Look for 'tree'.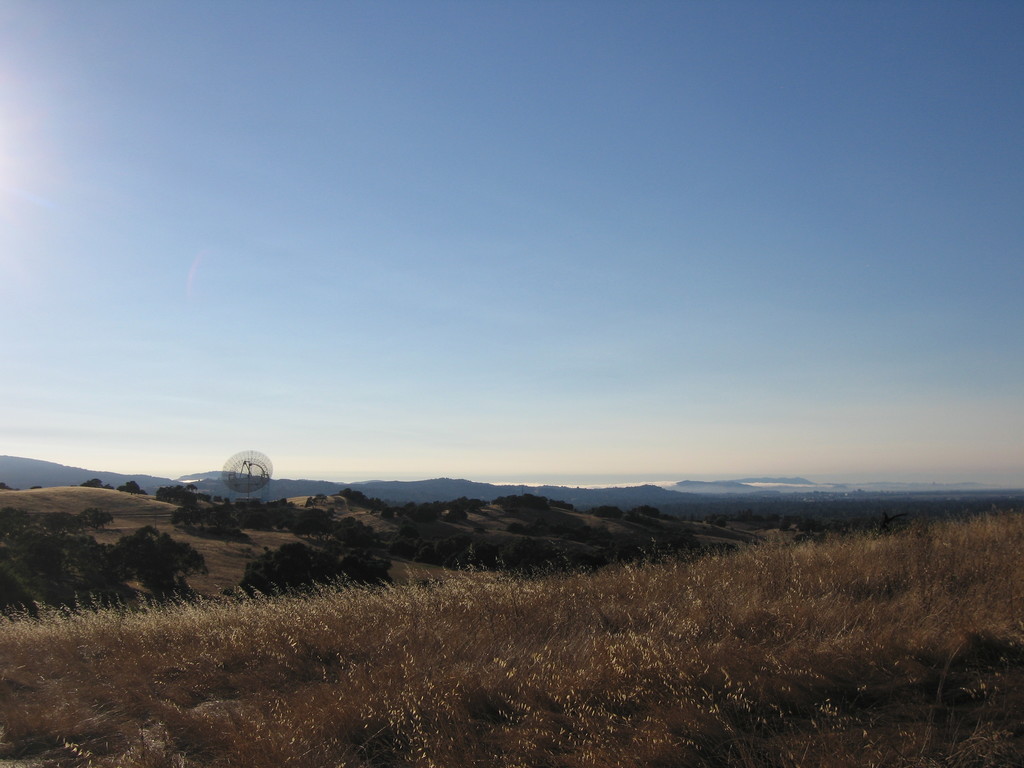
Found: bbox=[104, 518, 212, 597].
